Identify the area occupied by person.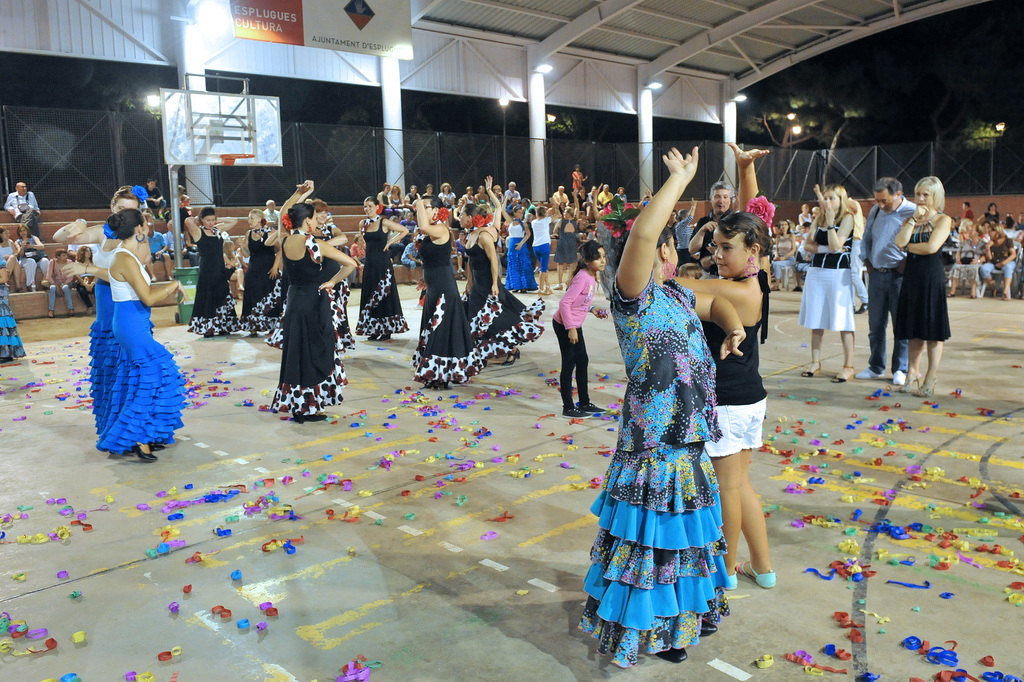
Area: (left=144, top=178, right=169, bottom=220).
